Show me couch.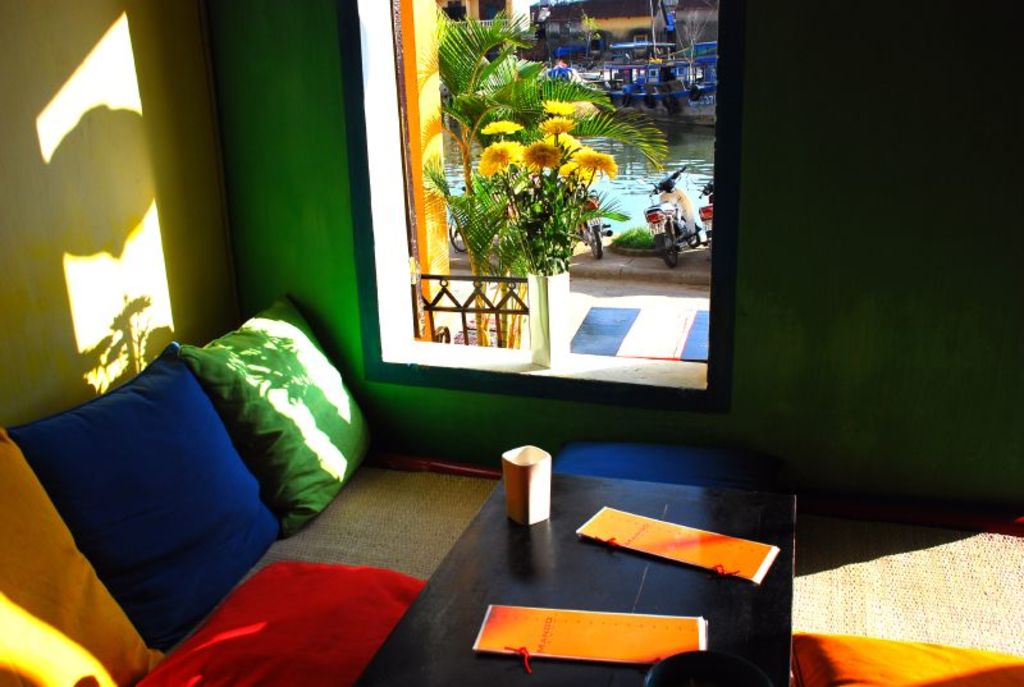
couch is here: 0:279:398:658.
